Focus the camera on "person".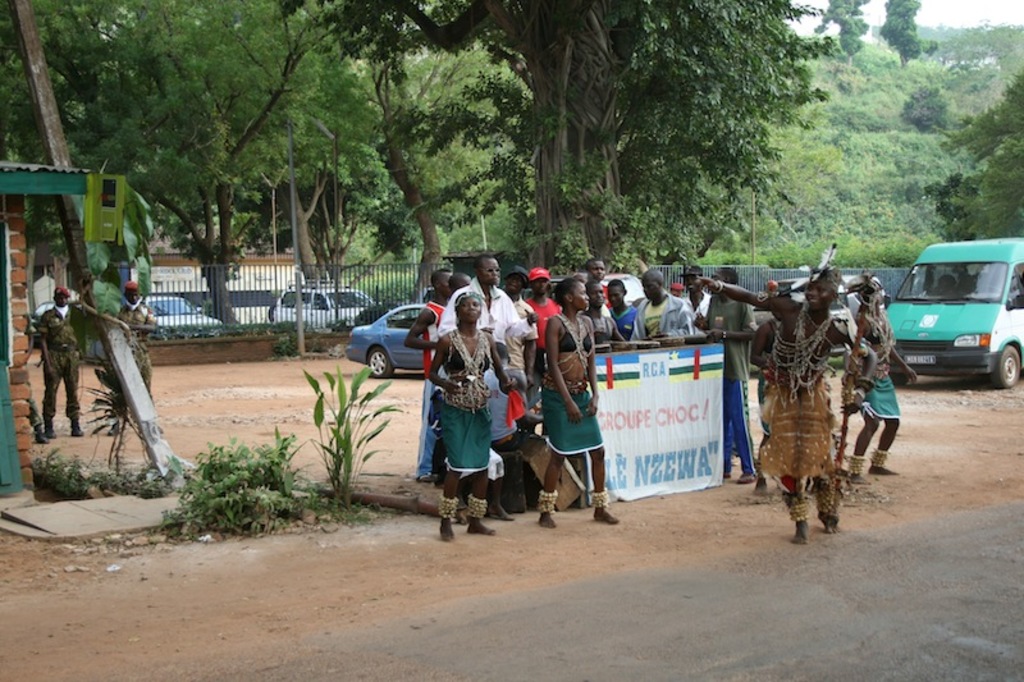
Focus region: box(631, 270, 694, 344).
